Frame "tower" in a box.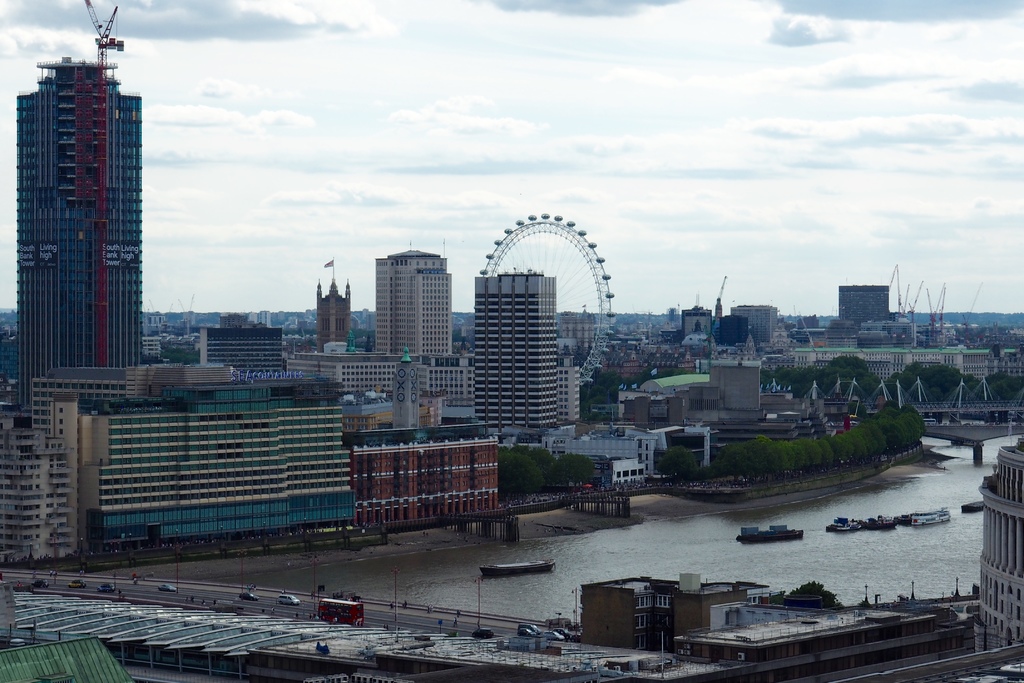
464 264 561 435.
